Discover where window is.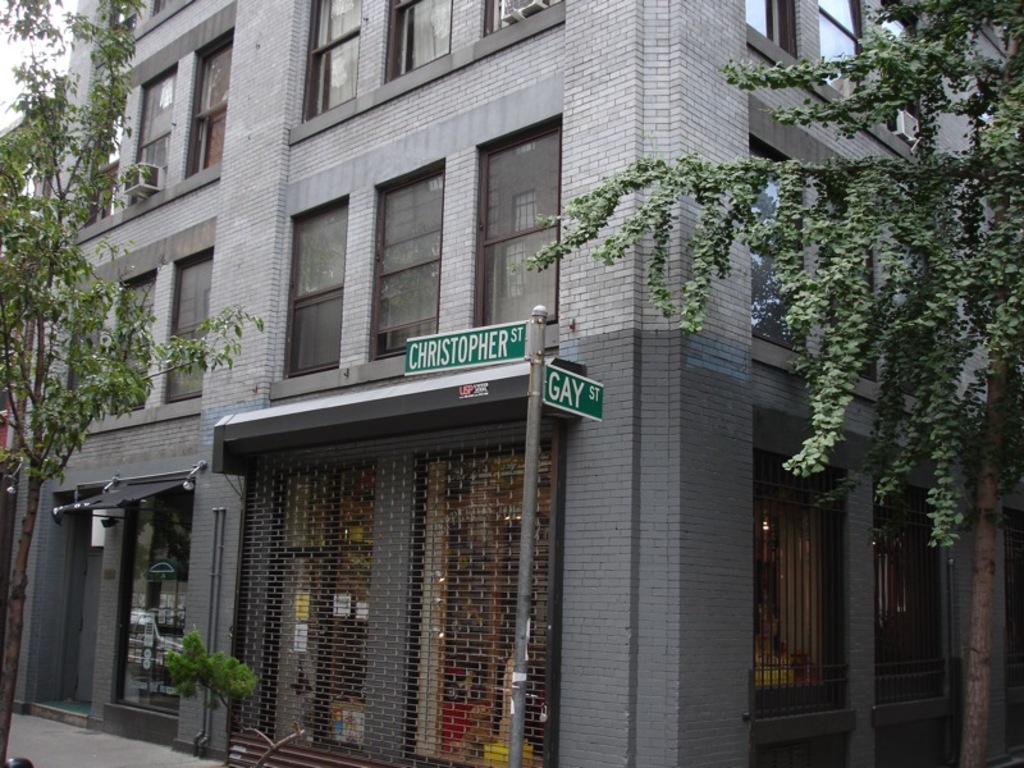
Discovered at <bbox>108, 274, 154, 411</bbox>.
